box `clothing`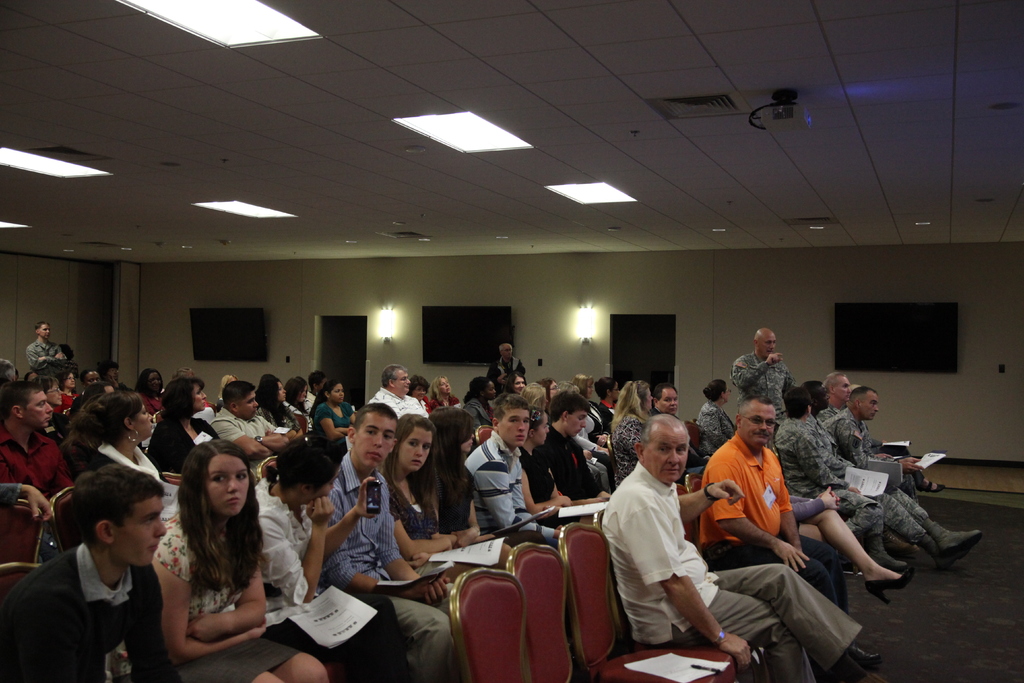
bbox(370, 383, 428, 424)
